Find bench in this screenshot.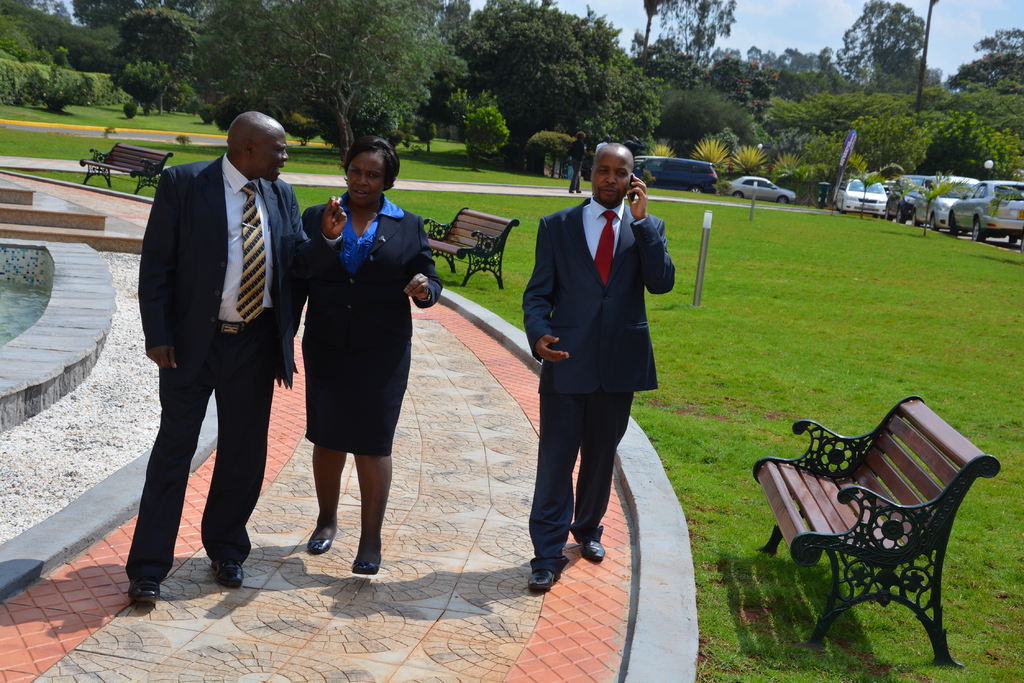
The bounding box for bench is [72, 143, 175, 200].
